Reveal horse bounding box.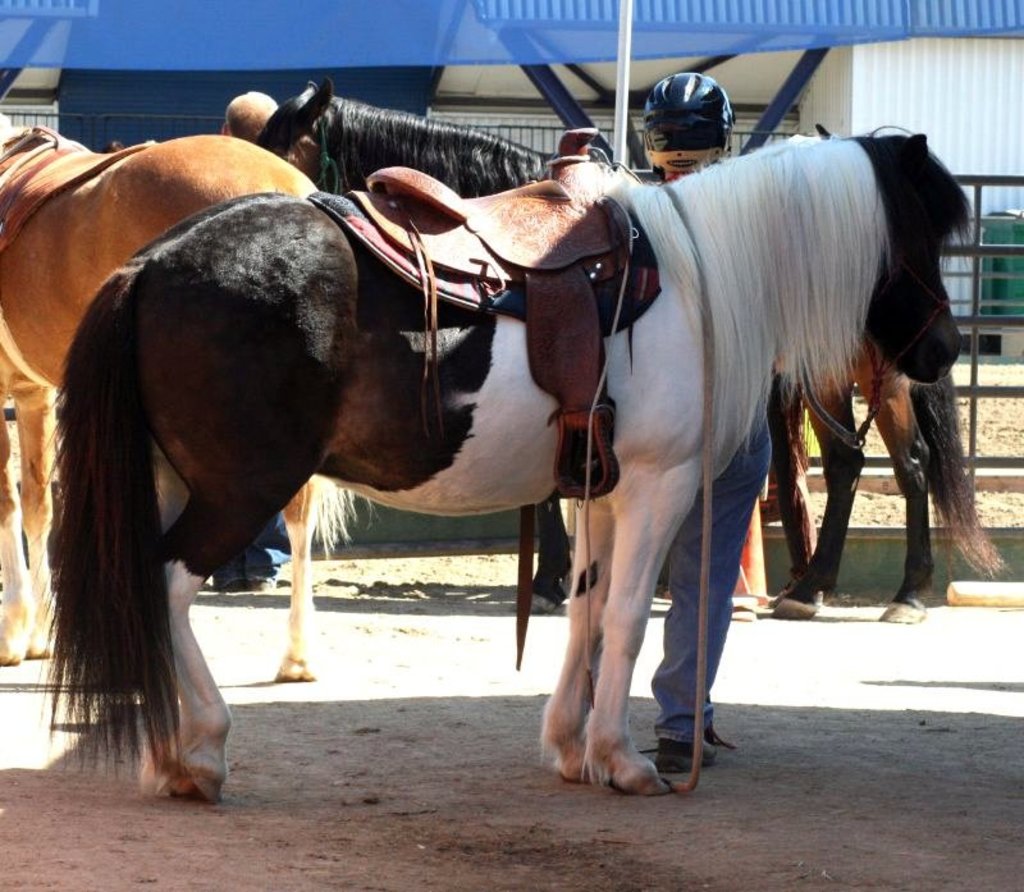
Revealed: {"x1": 31, "y1": 118, "x2": 979, "y2": 806}.
